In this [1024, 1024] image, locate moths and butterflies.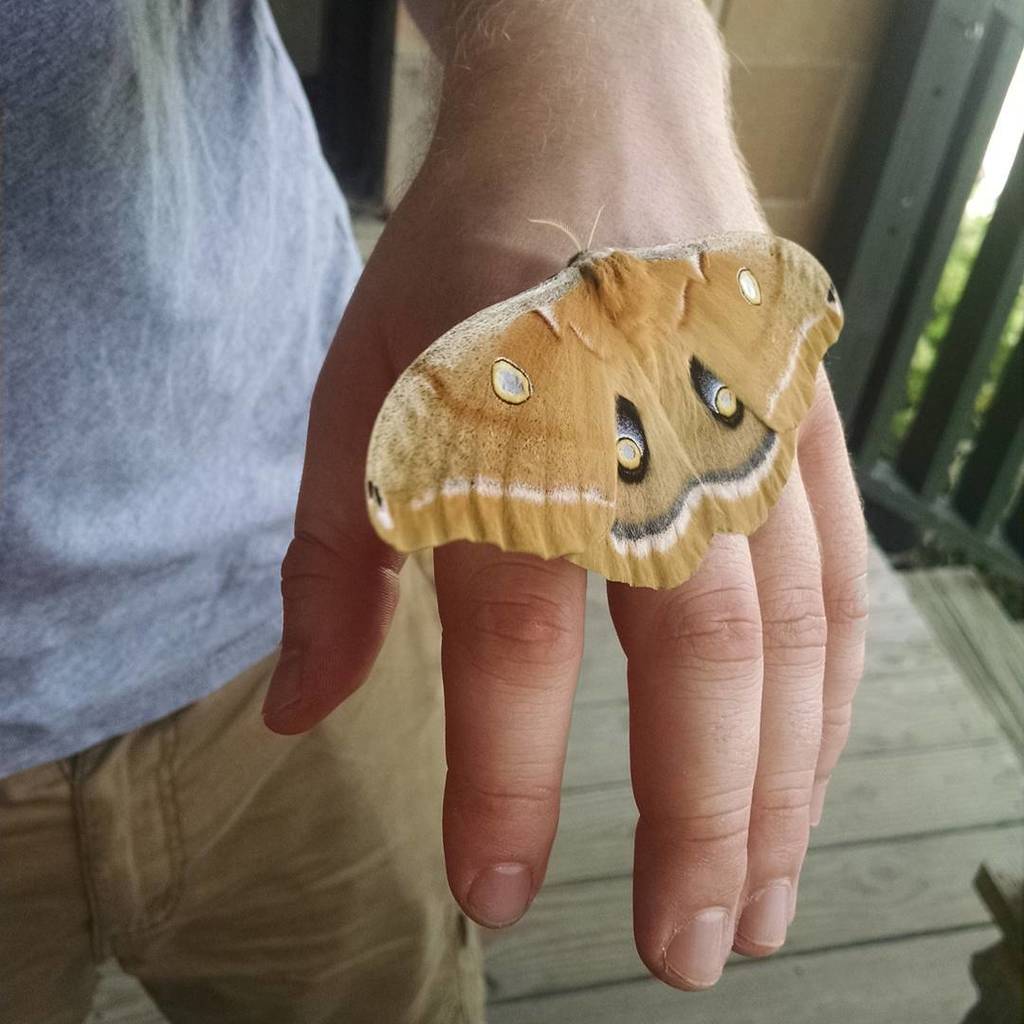
Bounding box: [x1=365, y1=198, x2=850, y2=592].
